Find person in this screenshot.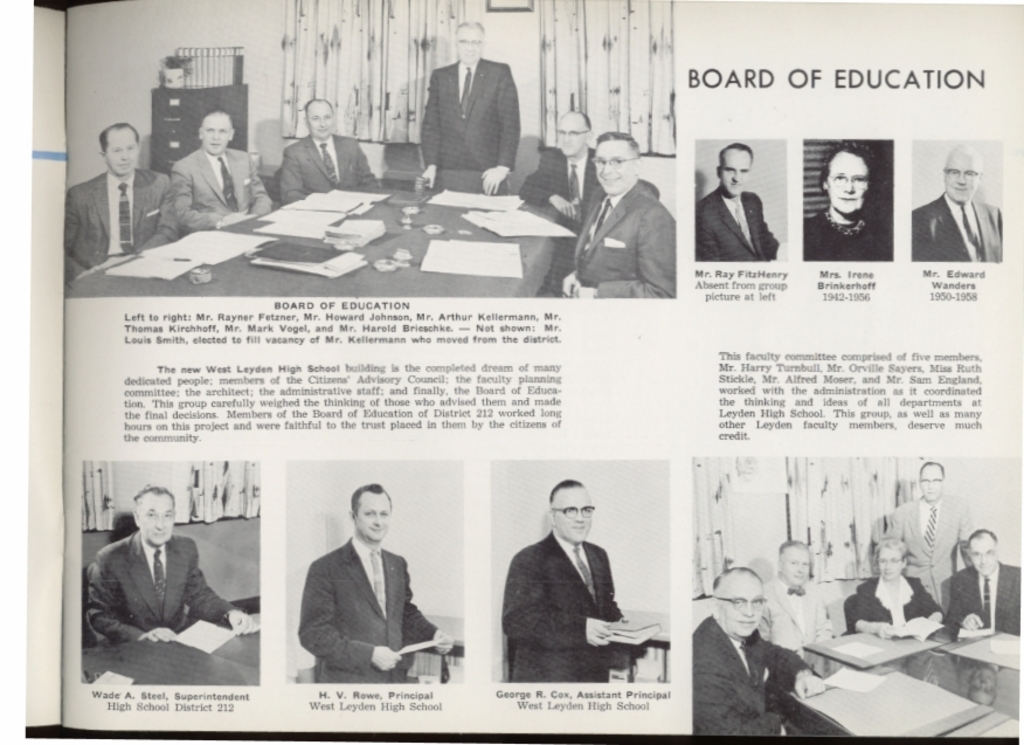
The bounding box for person is 61:119:182:289.
